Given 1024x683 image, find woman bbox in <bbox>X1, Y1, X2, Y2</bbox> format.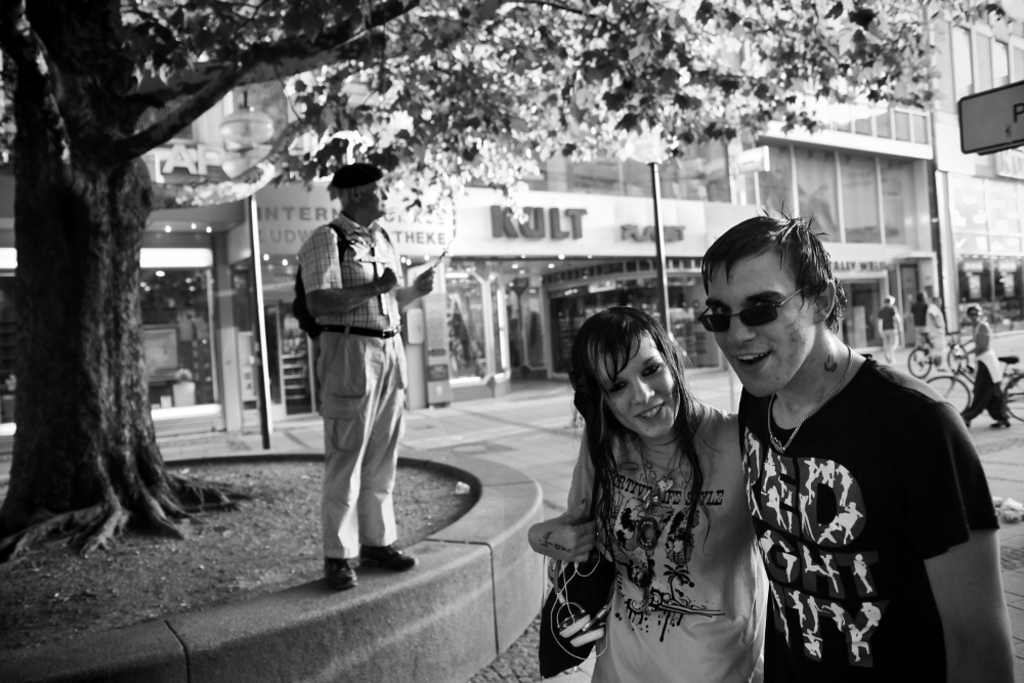
<bbox>538, 290, 779, 669</bbox>.
